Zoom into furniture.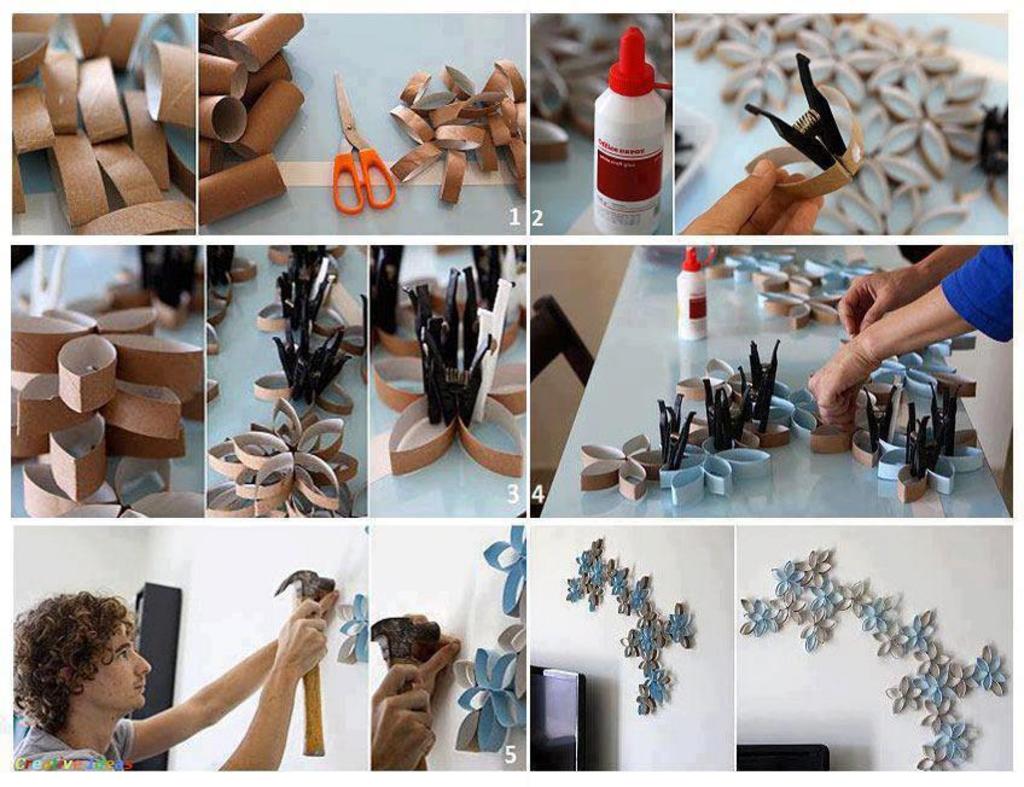
Zoom target: region(739, 746, 831, 773).
